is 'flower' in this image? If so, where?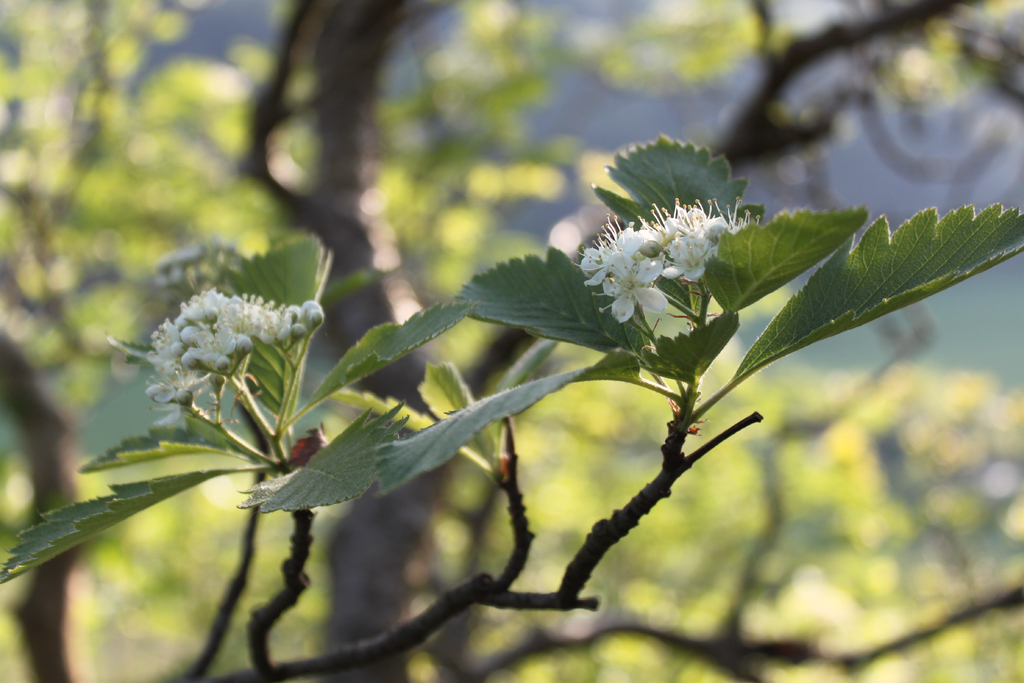
Yes, at {"x1": 571, "y1": 194, "x2": 753, "y2": 324}.
